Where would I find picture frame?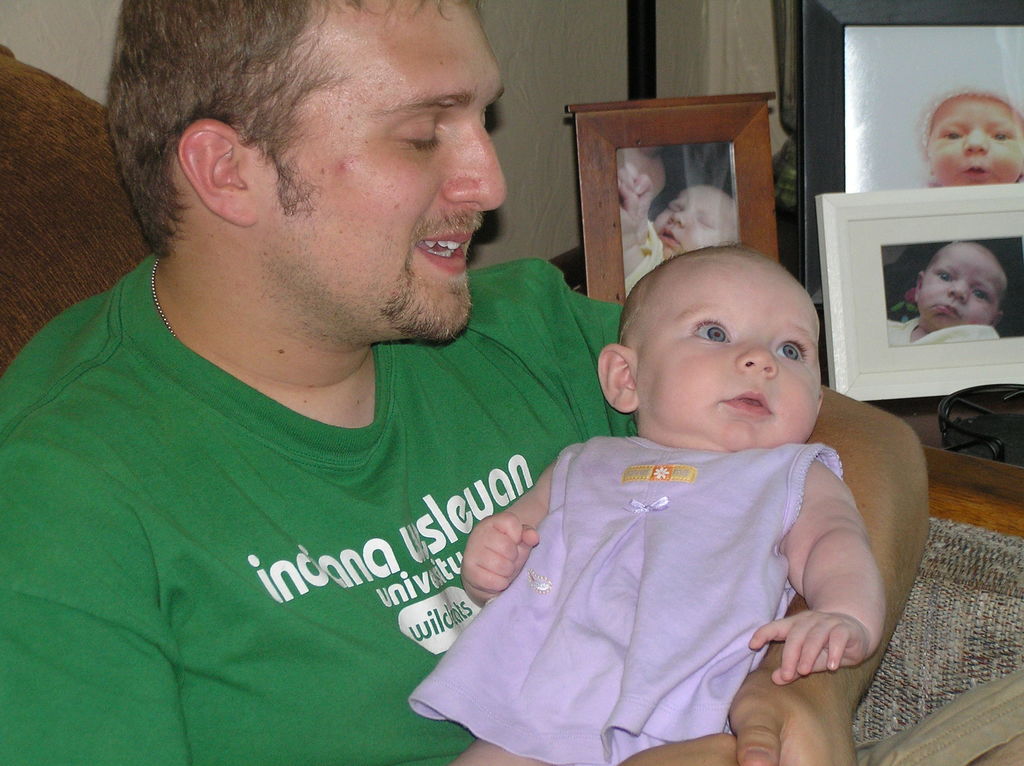
At BBox(559, 82, 791, 314).
